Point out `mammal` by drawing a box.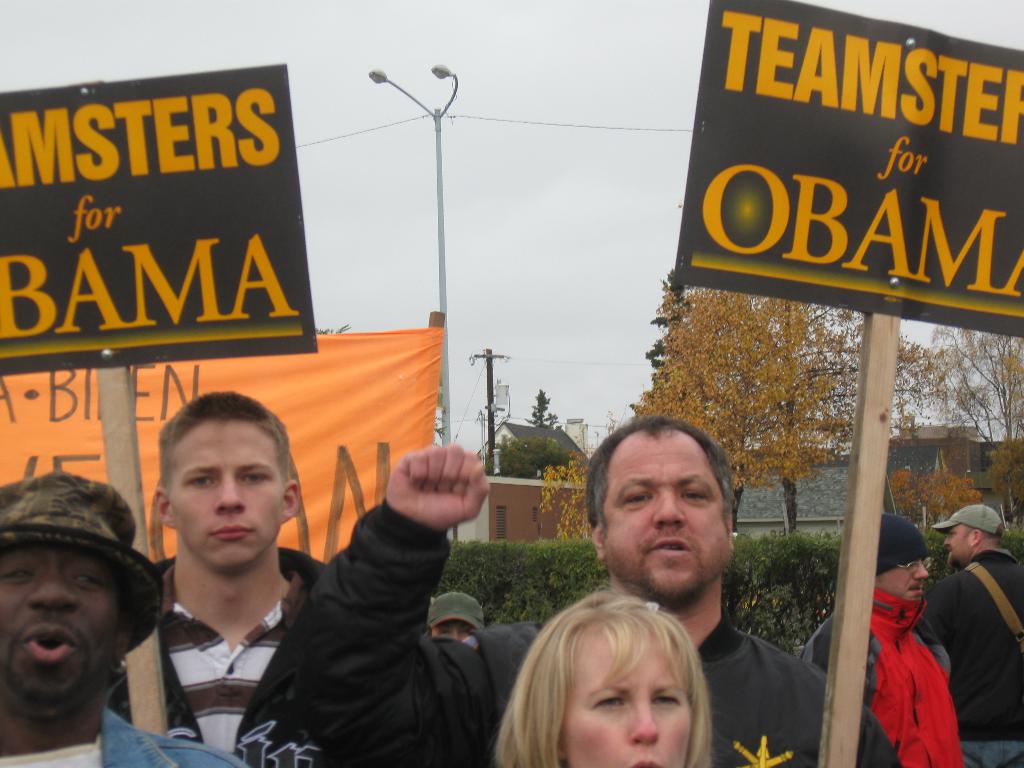
detection(0, 456, 255, 767).
